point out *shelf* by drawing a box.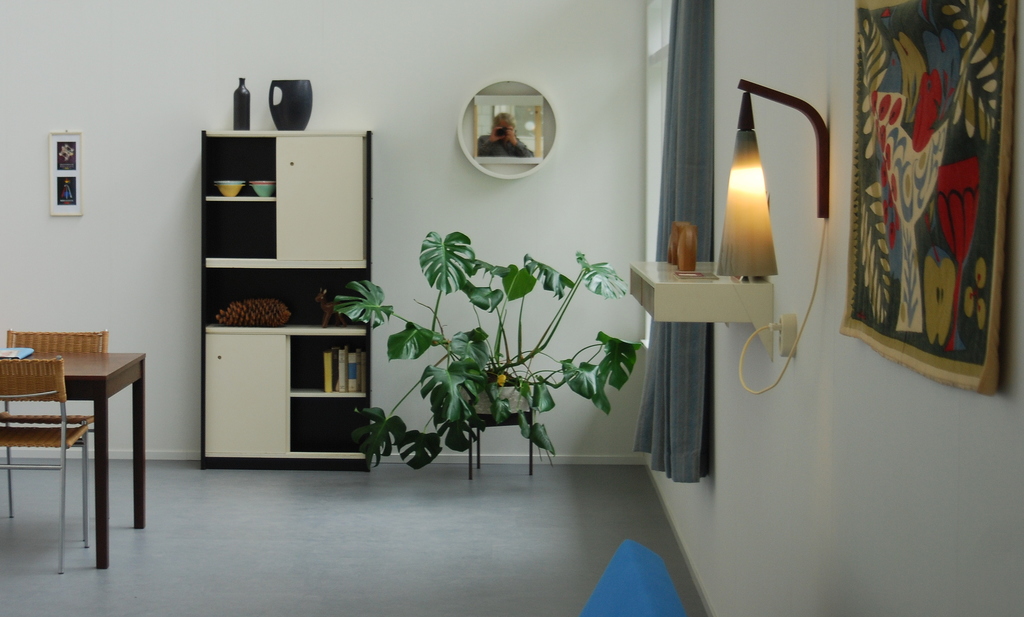
Rect(200, 204, 287, 265).
